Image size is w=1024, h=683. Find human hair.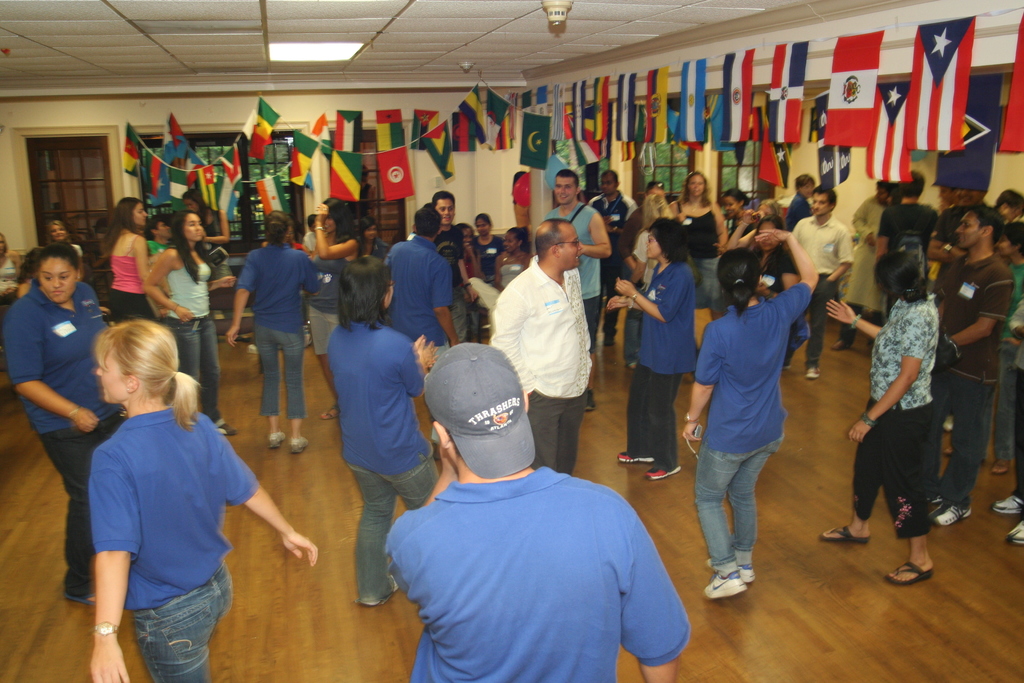
(x1=644, y1=217, x2=684, y2=269).
